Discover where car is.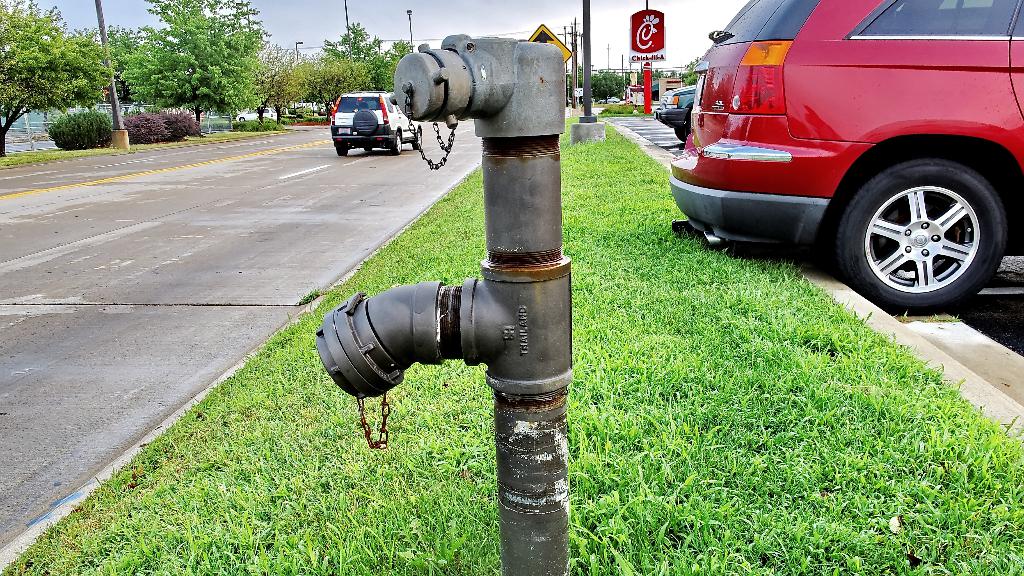
Discovered at [left=329, top=90, right=421, bottom=154].
